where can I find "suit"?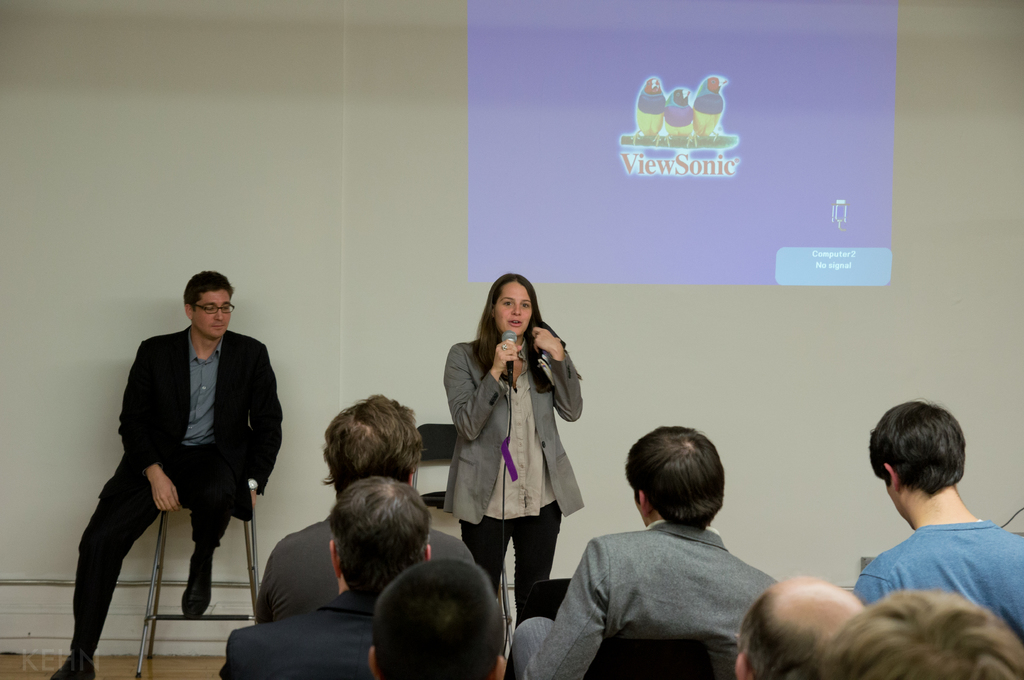
You can find it at 220 590 379 679.
